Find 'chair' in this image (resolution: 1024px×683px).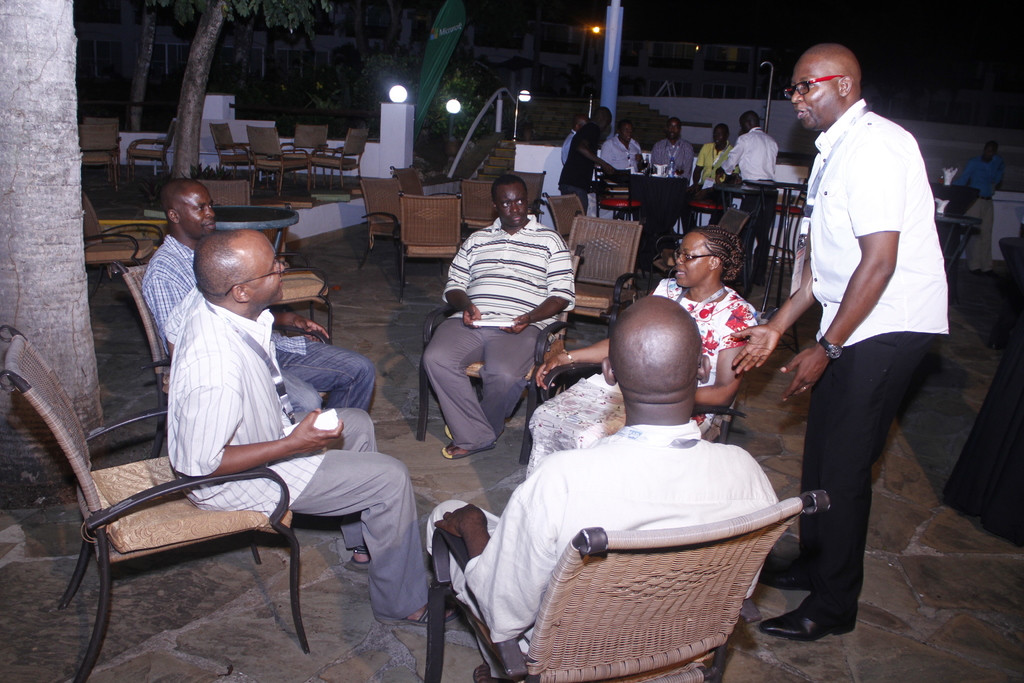
<bbox>210, 123, 253, 190</bbox>.
